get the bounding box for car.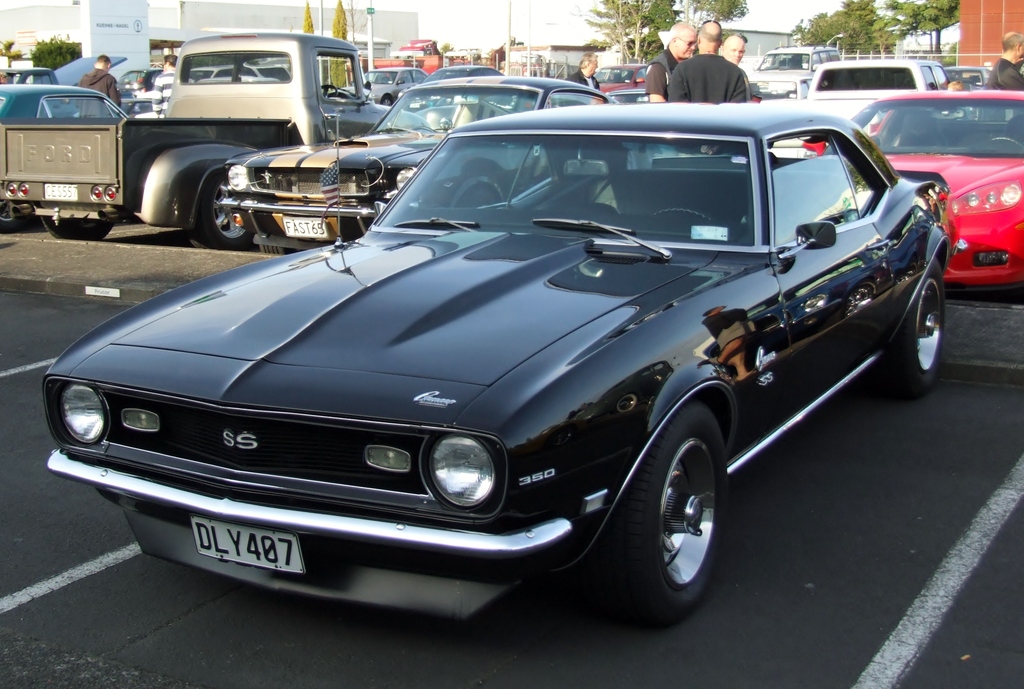
crop(0, 83, 125, 129).
